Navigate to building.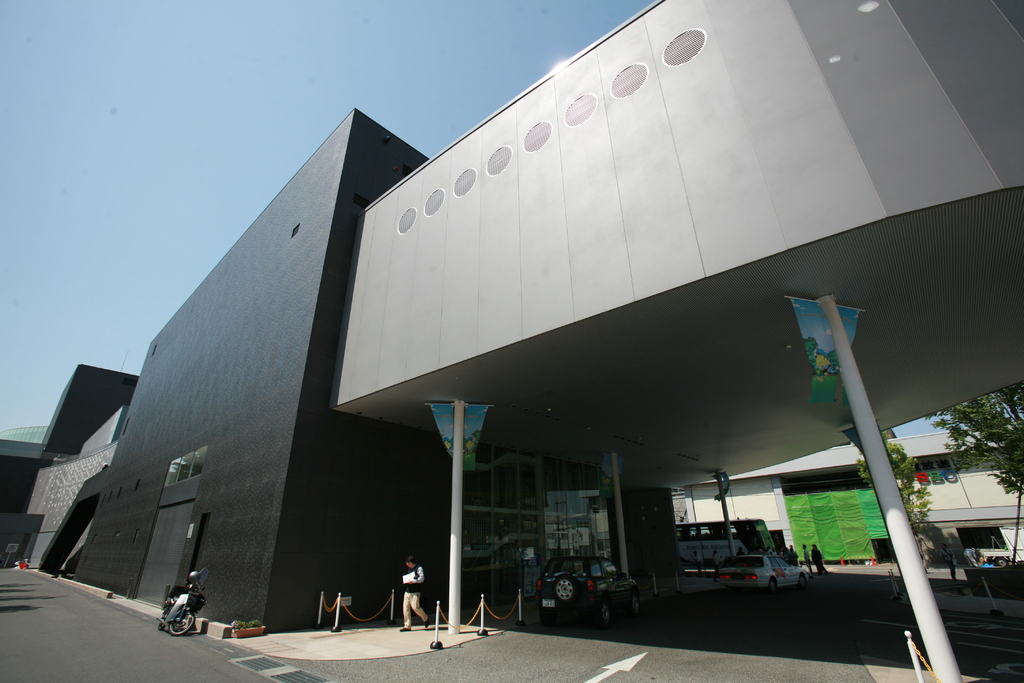
Navigation target: BBox(0, 0, 1023, 682).
